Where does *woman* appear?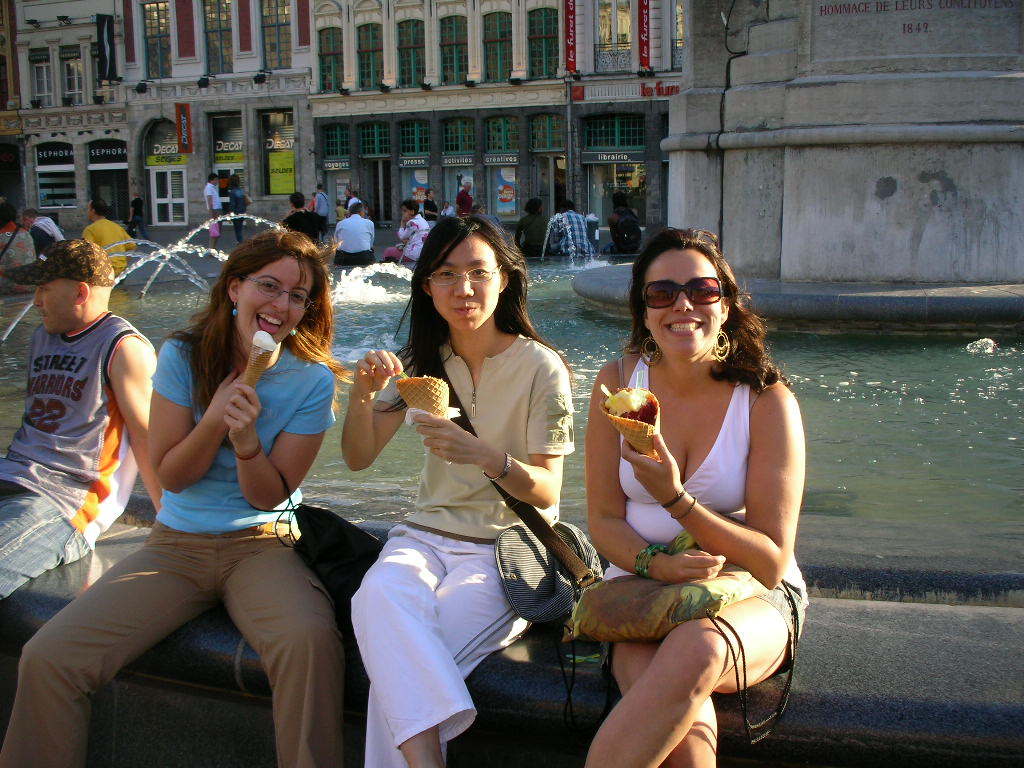
Appears at [338,177,353,211].
